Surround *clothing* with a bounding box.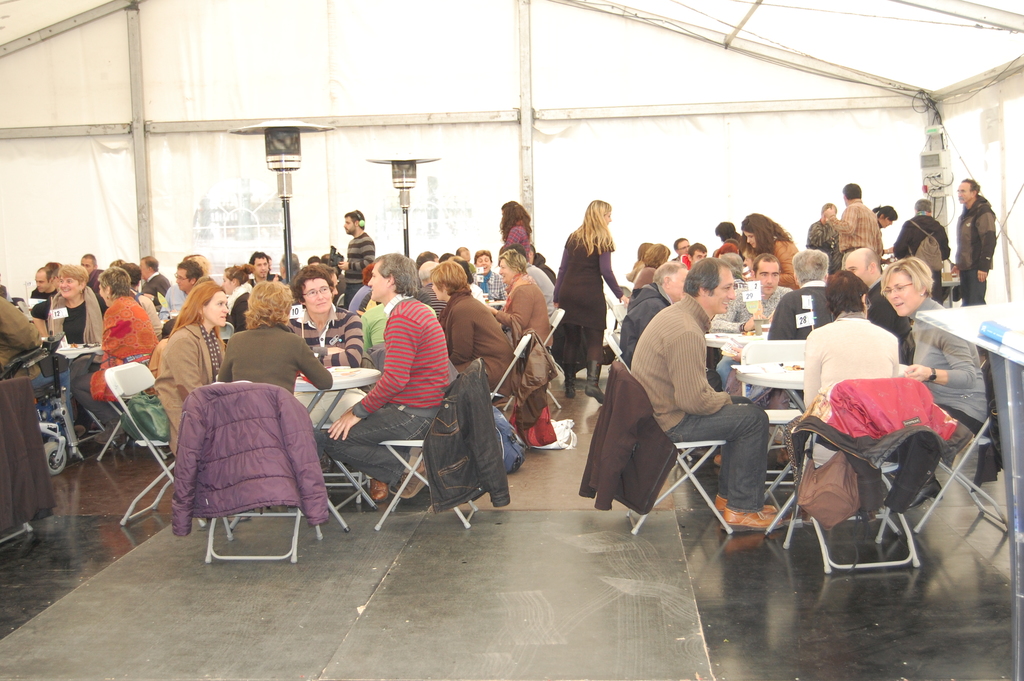
box=[504, 222, 530, 256].
